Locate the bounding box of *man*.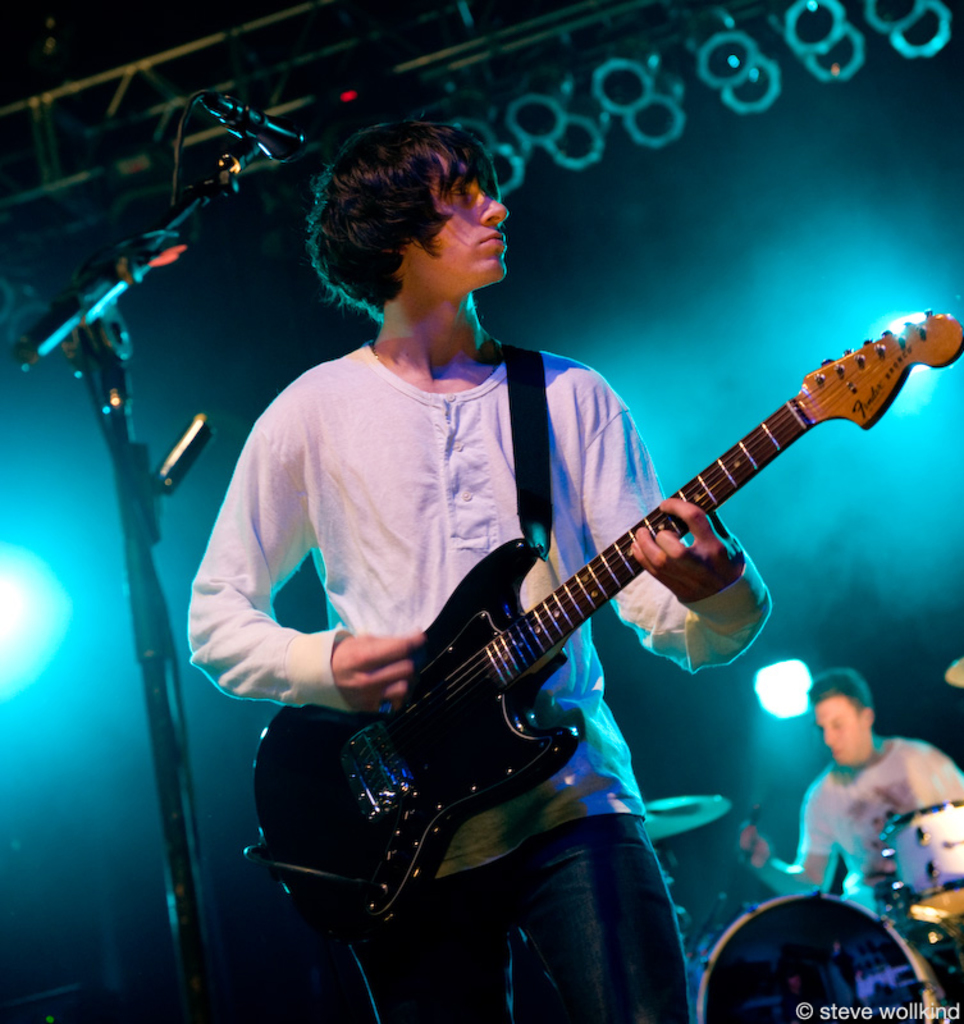
Bounding box: region(735, 669, 963, 924).
